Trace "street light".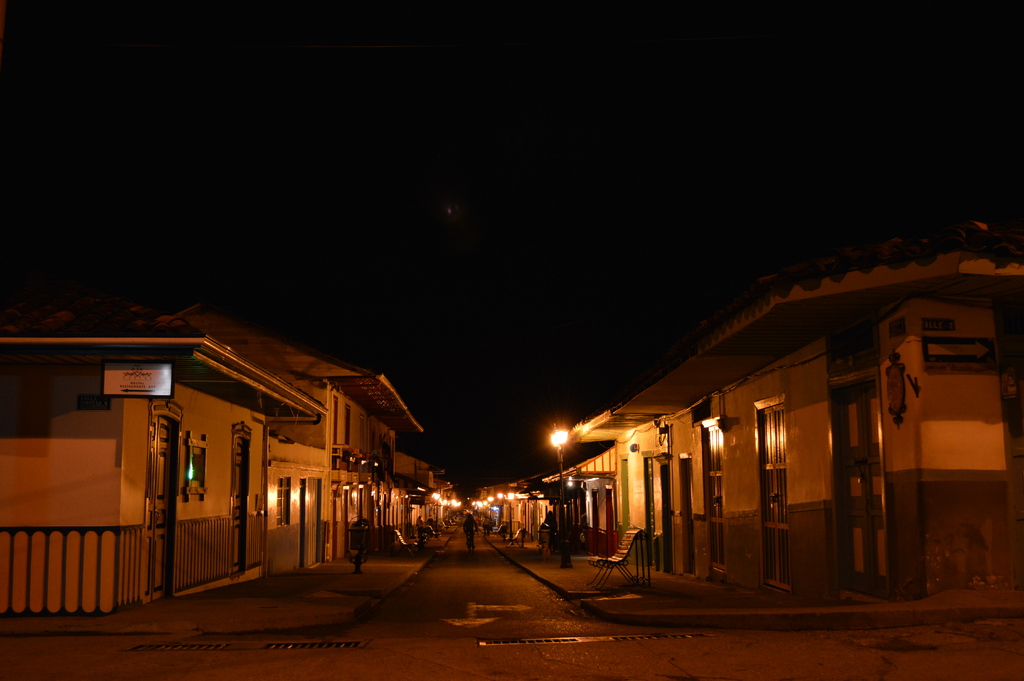
Traced to region(504, 488, 517, 538).
